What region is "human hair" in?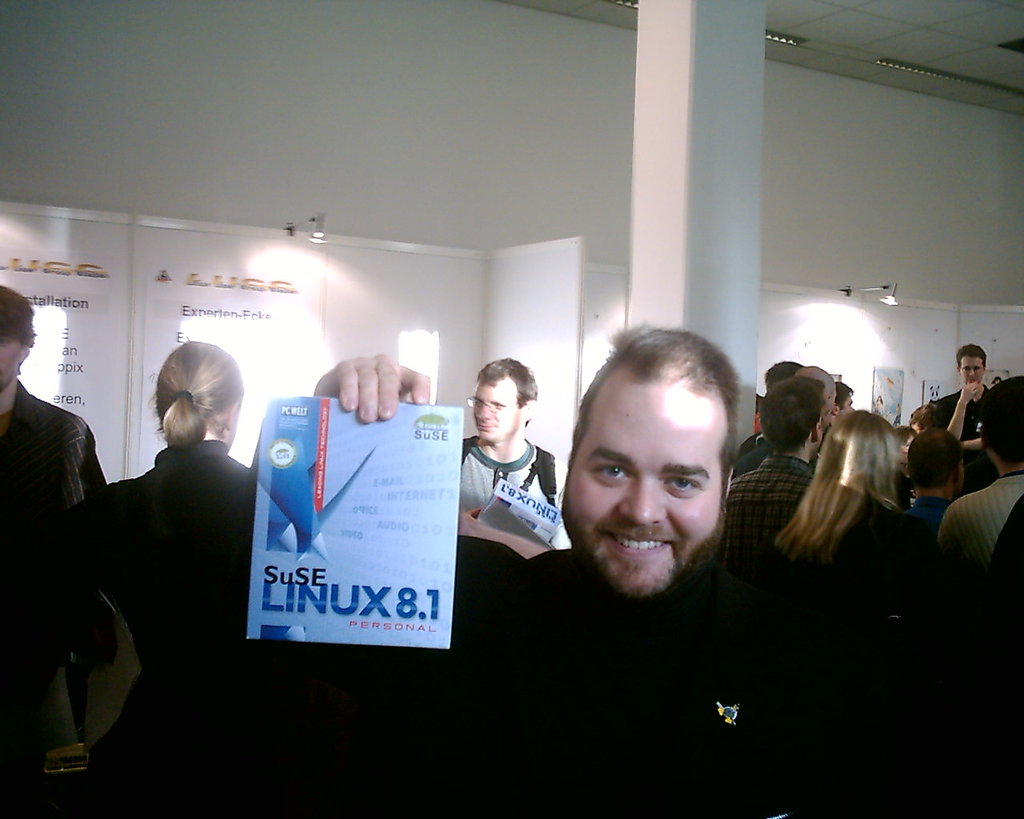
{"x1": 566, "y1": 318, "x2": 742, "y2": 507}.
